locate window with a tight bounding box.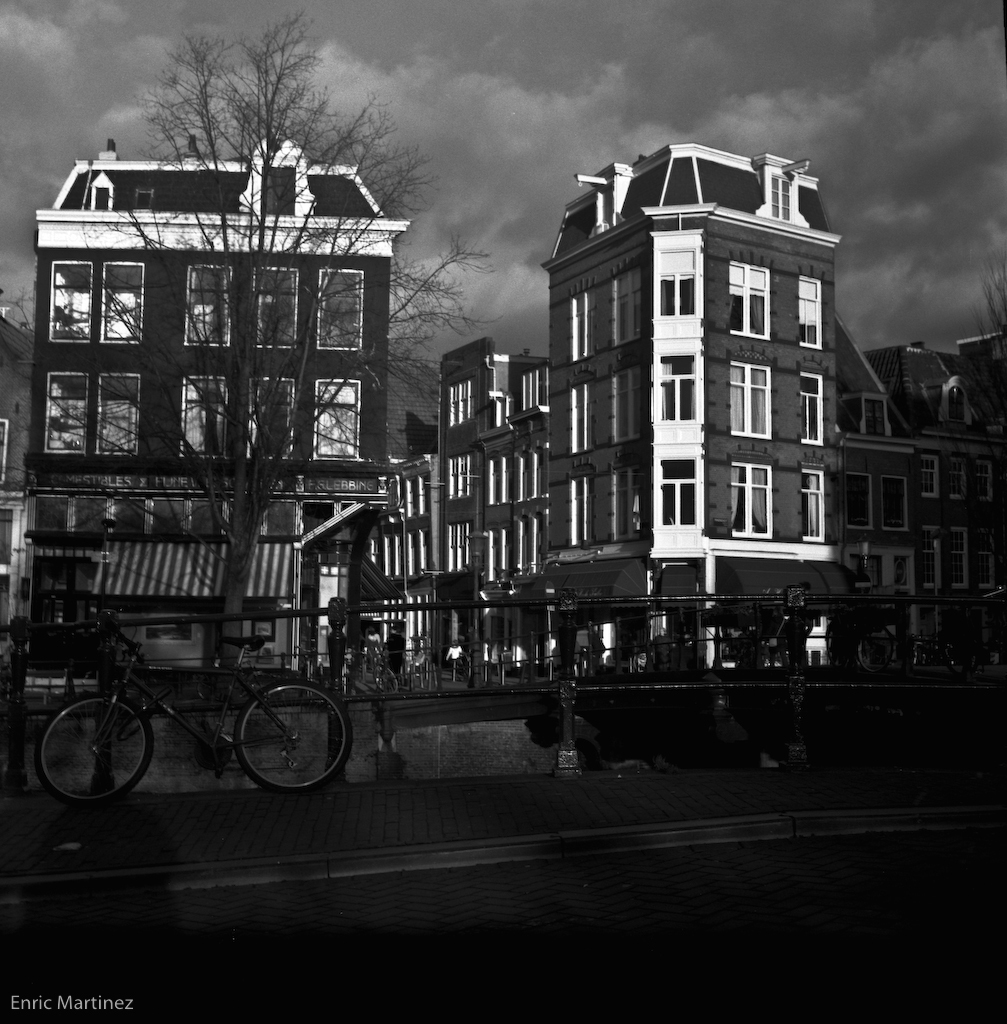
(53, 377, 94, 459).
